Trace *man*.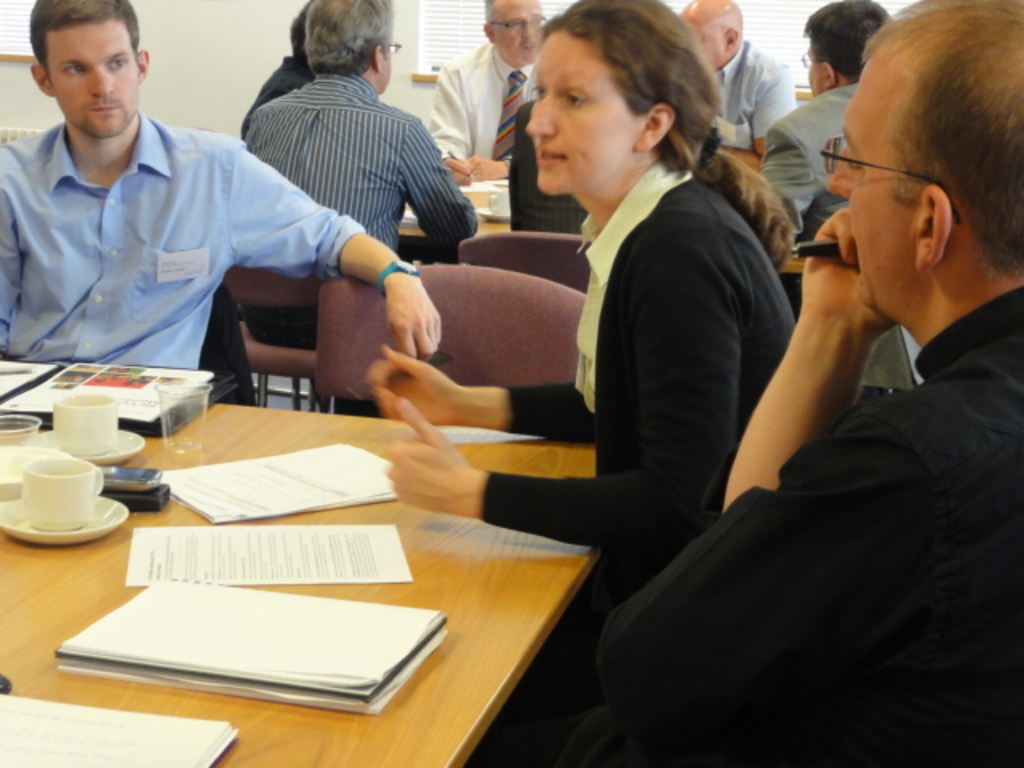
Traced to bbox=[0, 0, 438, 368].
